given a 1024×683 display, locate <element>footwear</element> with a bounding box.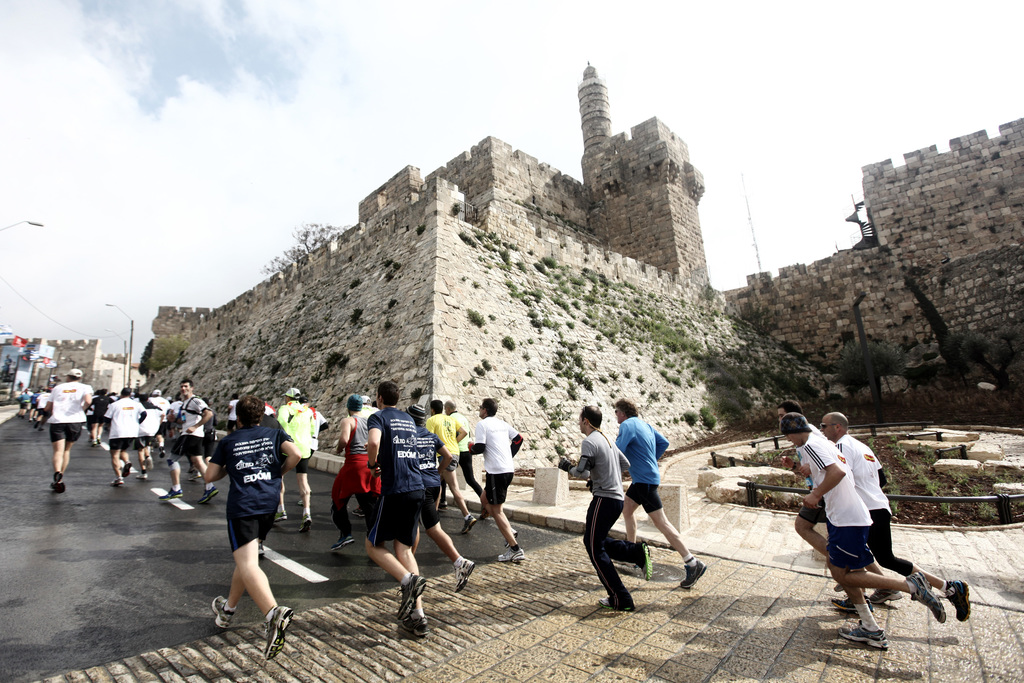
Located: x1=680 y1=559 x2=706 y2=589.
